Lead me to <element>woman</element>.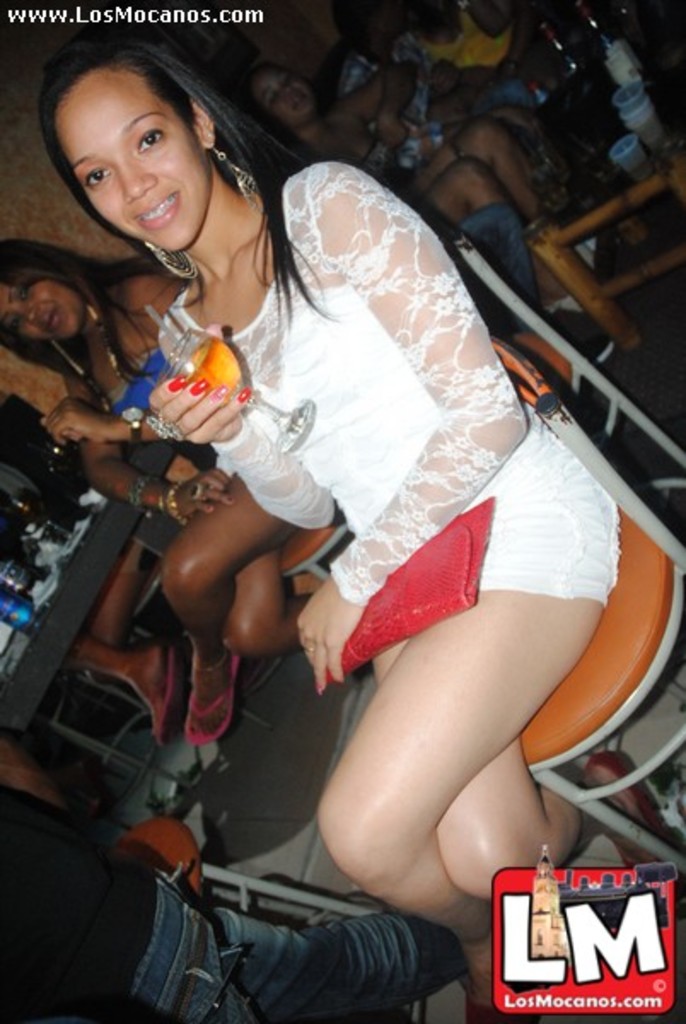
Lead to detection(0, 229, 326, 749).
